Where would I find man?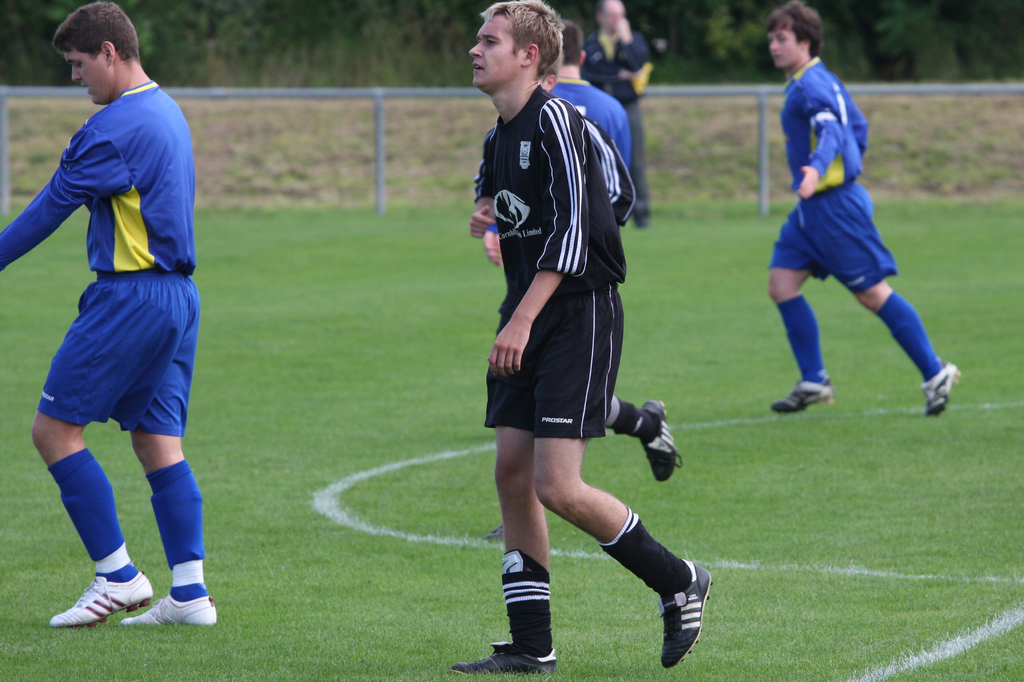
At bbox=[440, 0, 714, 678].
